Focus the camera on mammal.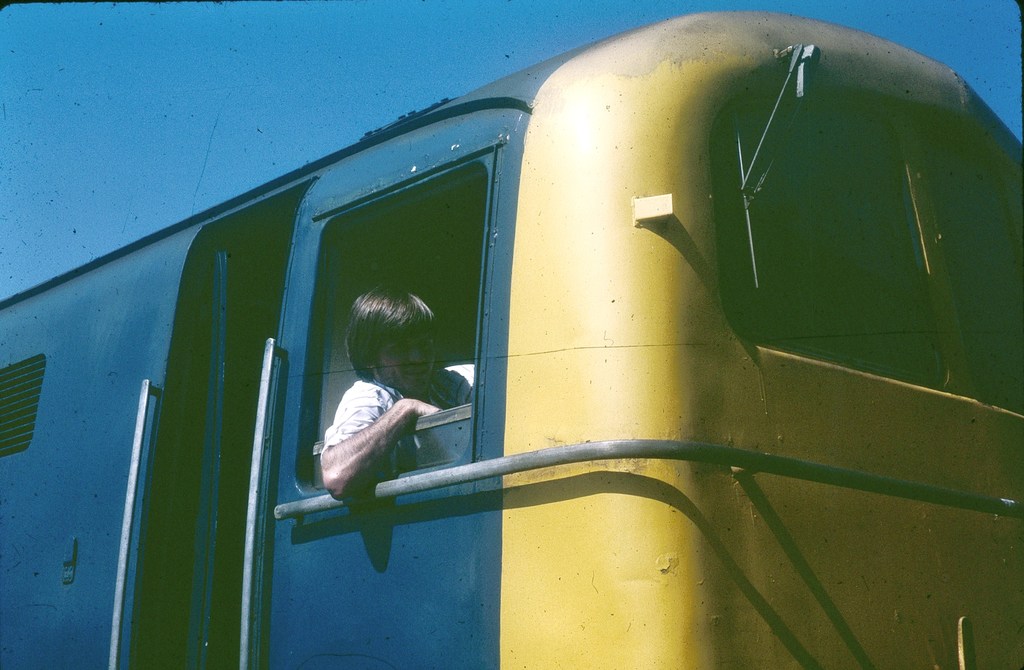
Focus region: detection(310, 288, 458, 505).
